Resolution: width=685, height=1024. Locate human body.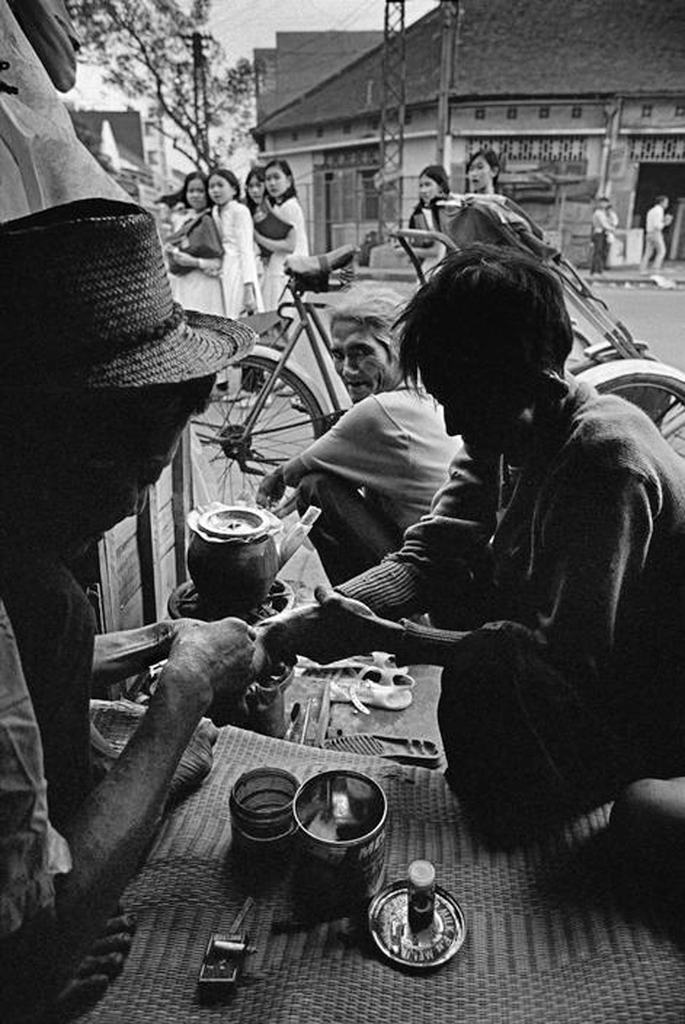
586/194/620/272.
